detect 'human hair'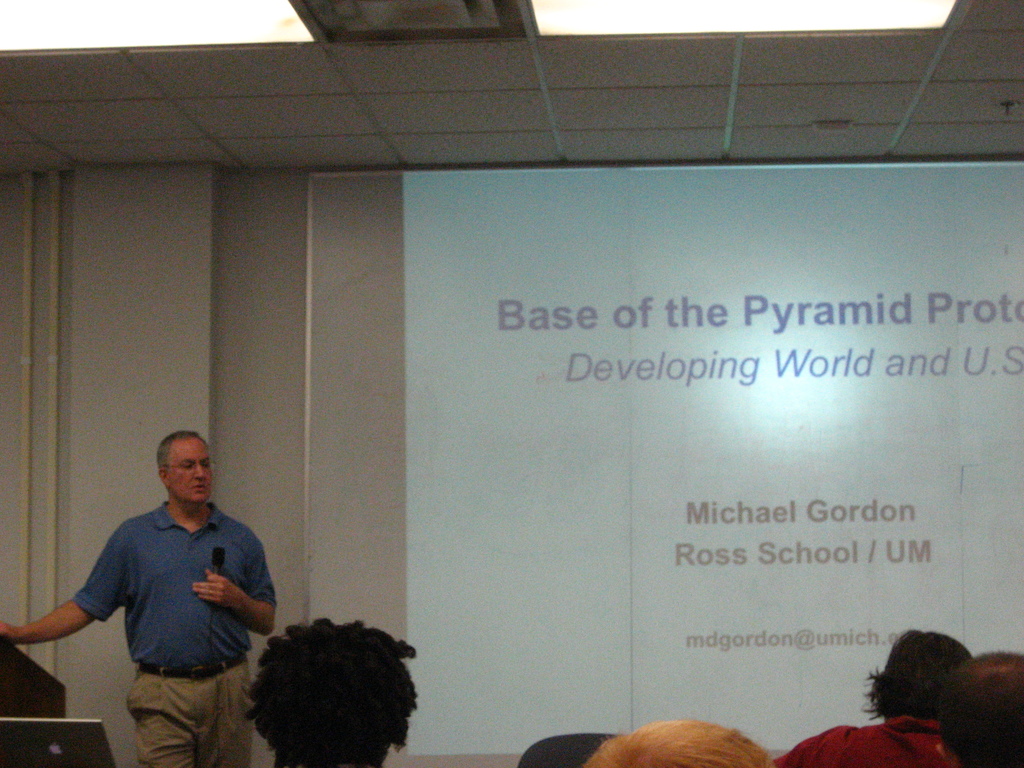
bbox(582, 721, 777, 767)
